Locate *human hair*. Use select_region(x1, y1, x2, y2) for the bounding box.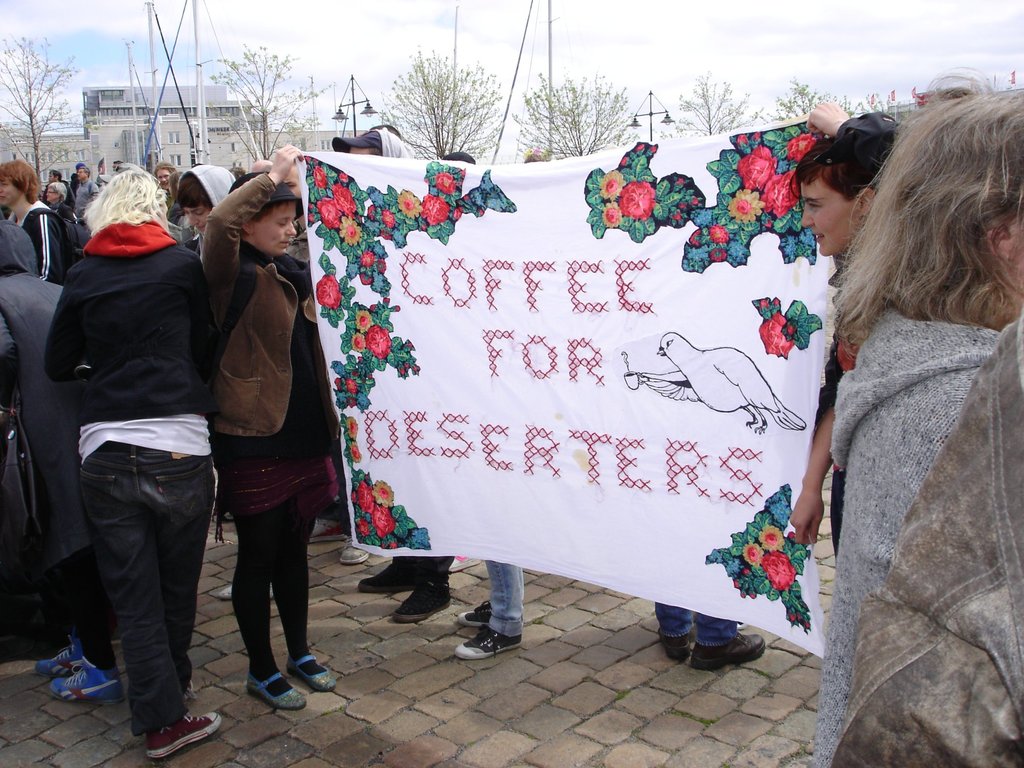
select_region(49, 170, 61, 182).
